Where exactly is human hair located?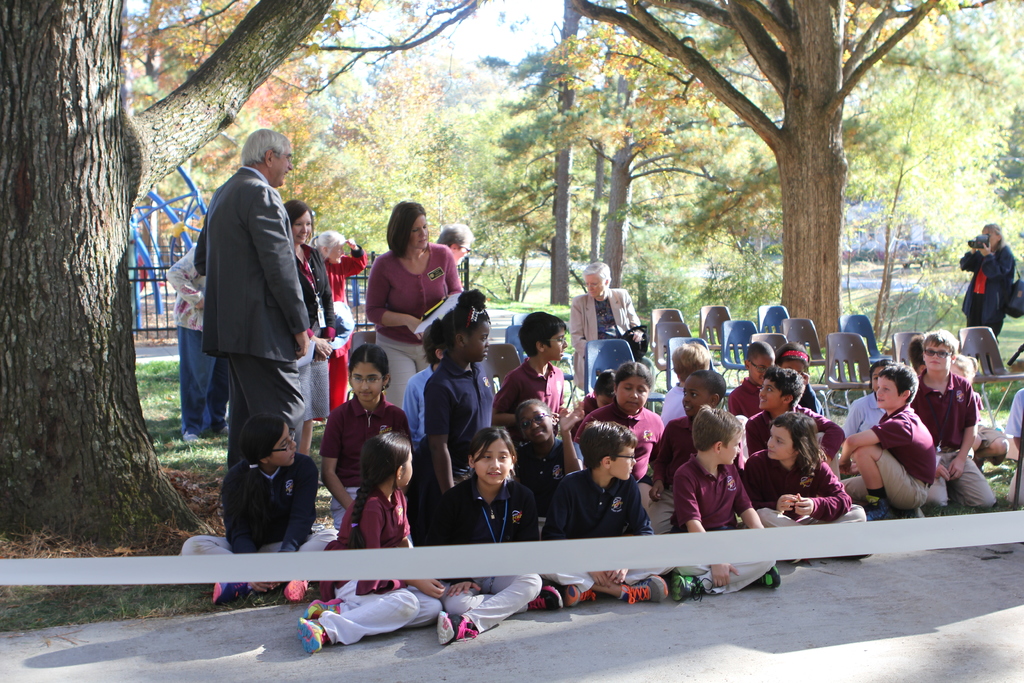
Its bounding box is x1=744 y1=338 x2=769 y2=363.
